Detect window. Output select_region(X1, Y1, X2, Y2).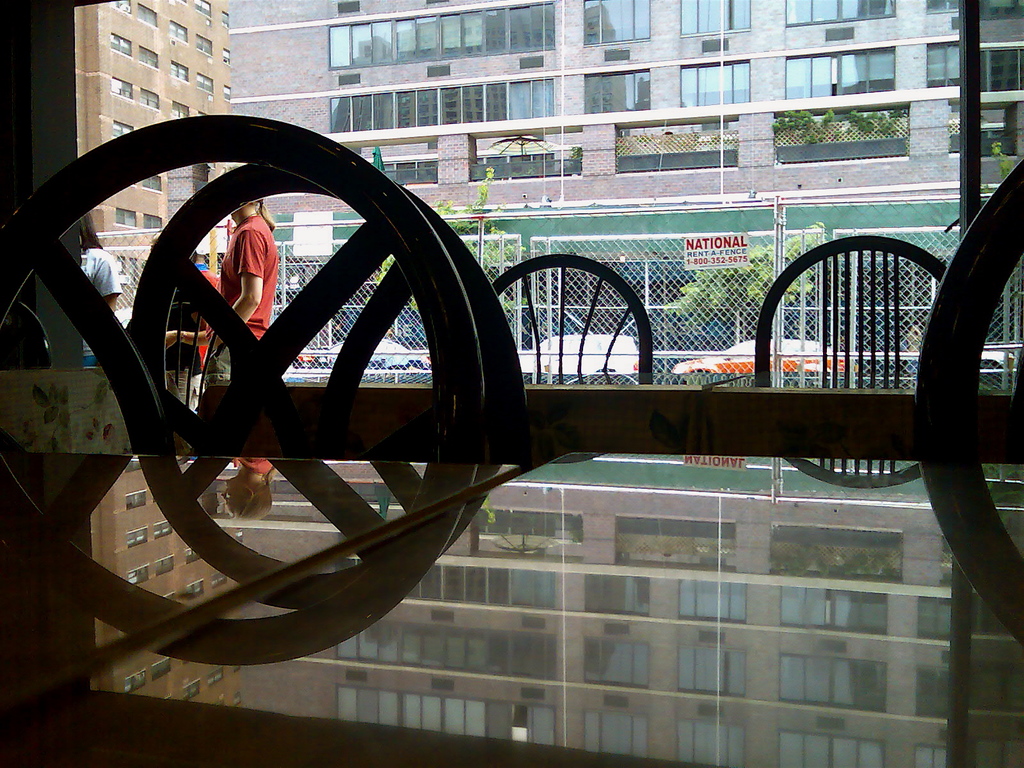
select_region(975, 50, 1023, 93).
